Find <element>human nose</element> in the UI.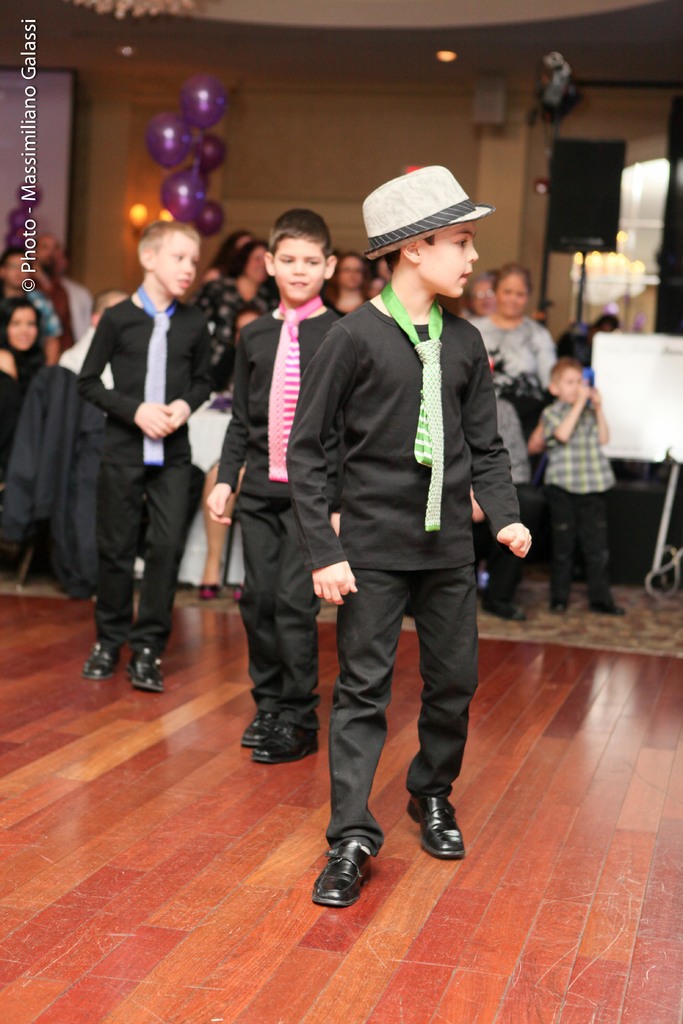
UI element at 463,239,479,260.
